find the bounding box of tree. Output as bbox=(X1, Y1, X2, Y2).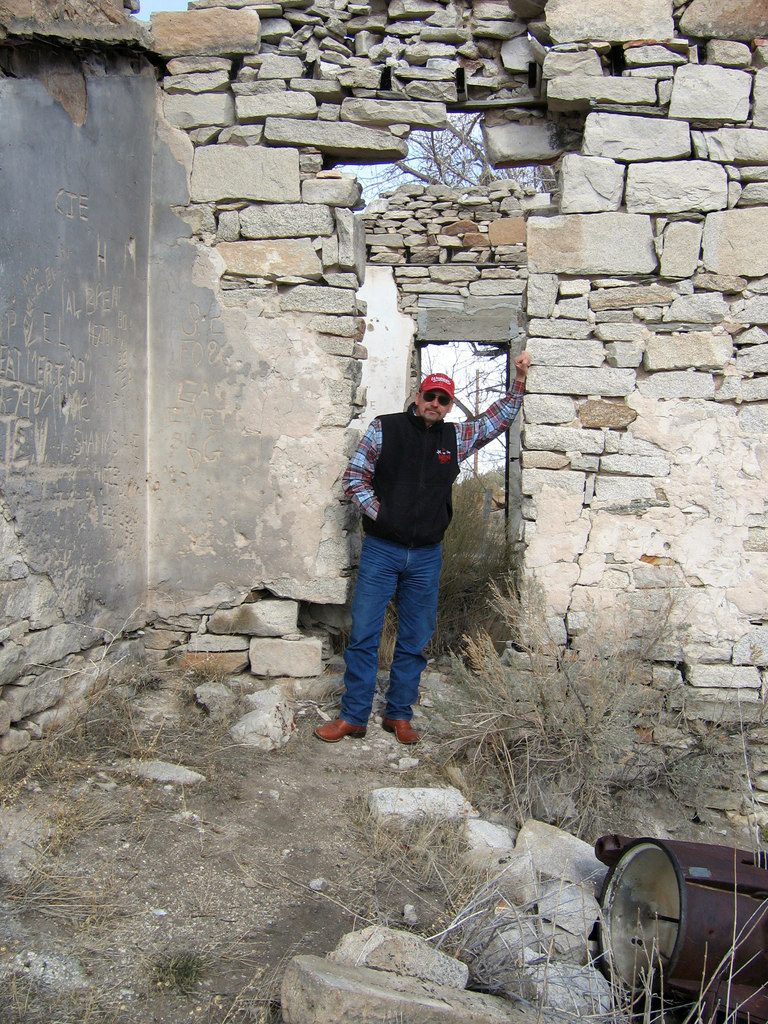
bbox=(424, 344, 516, 650).
